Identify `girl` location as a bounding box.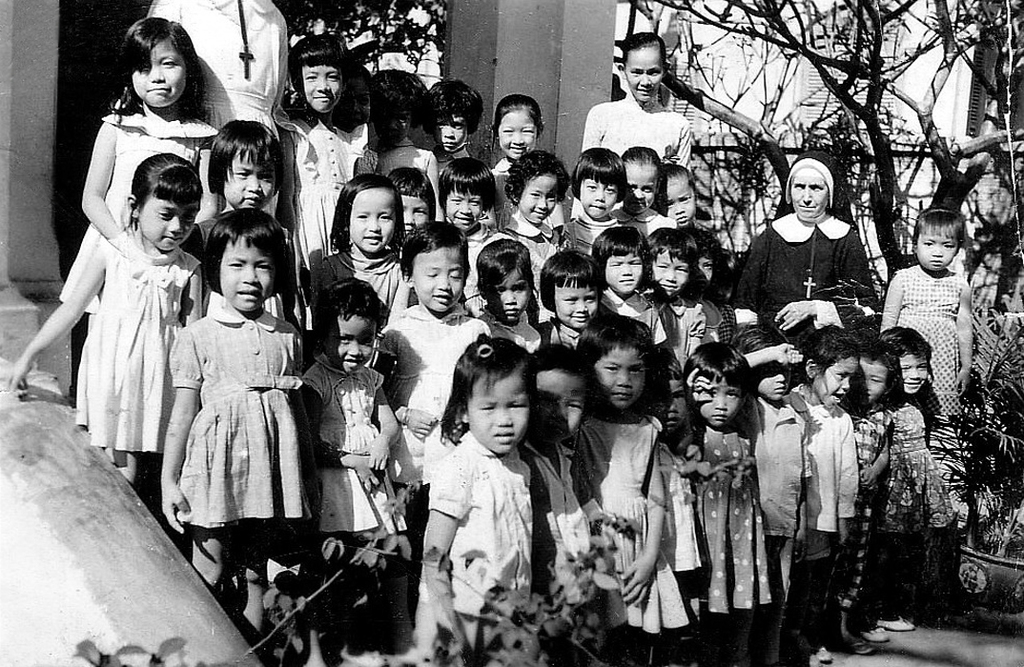
x1=589, y1=226, x2=668, y2=348.
